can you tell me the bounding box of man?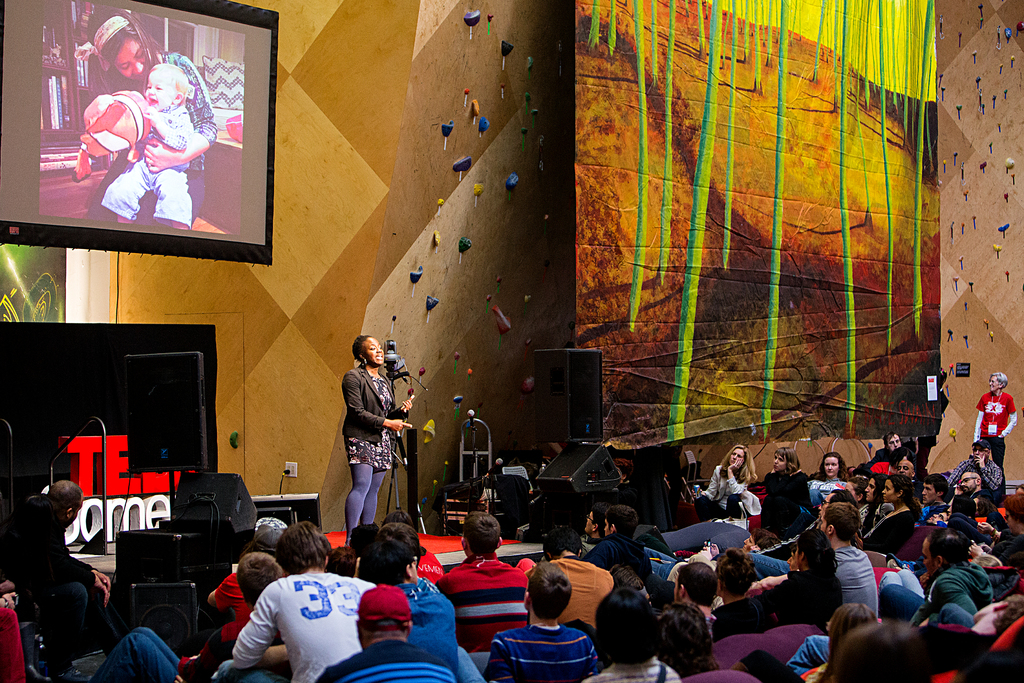
pyautogui.locateOnScreen(911, 474, 948, 531).
